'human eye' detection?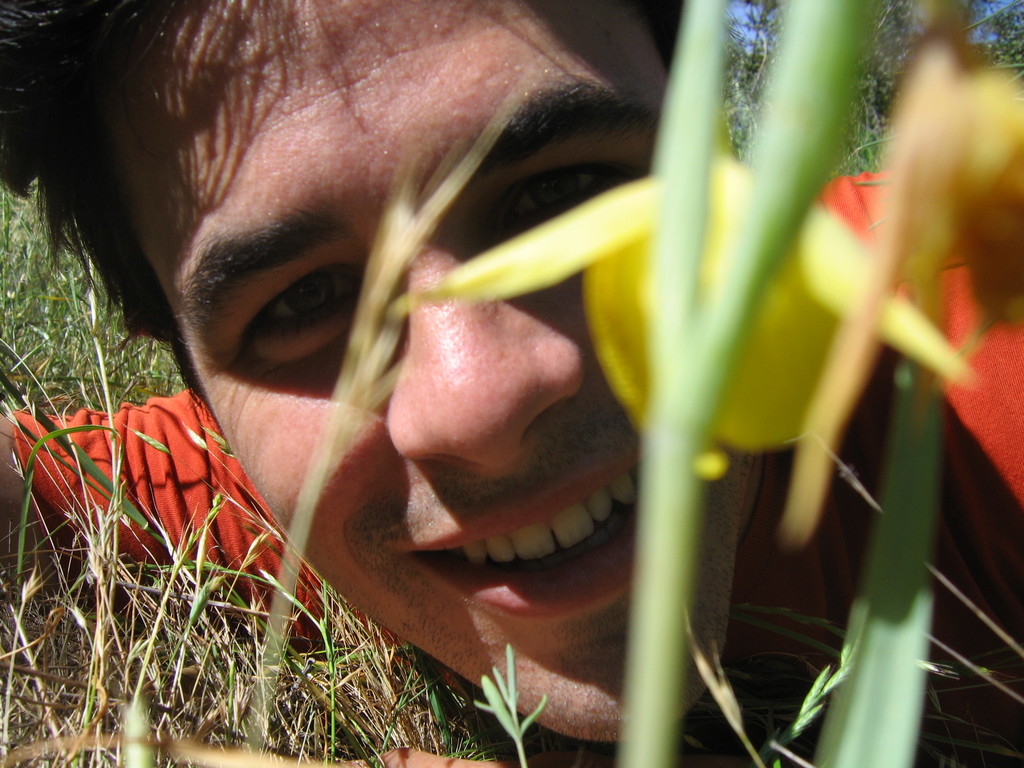
(x1=467, y1=161, x2=630, y2=246)
